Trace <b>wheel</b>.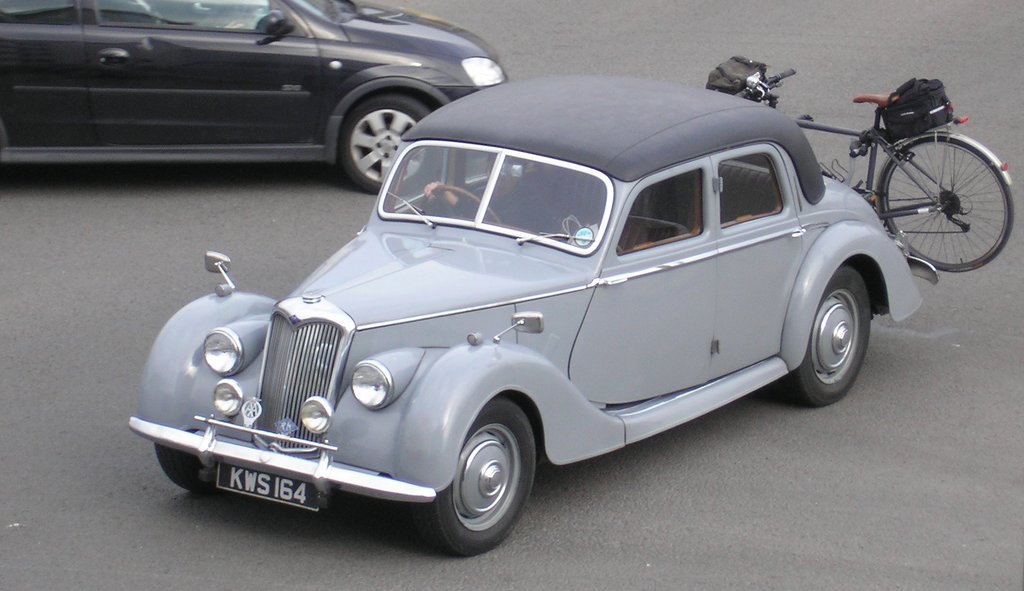
Traced to x1=333, y1=88, x2=450, y2=195.
